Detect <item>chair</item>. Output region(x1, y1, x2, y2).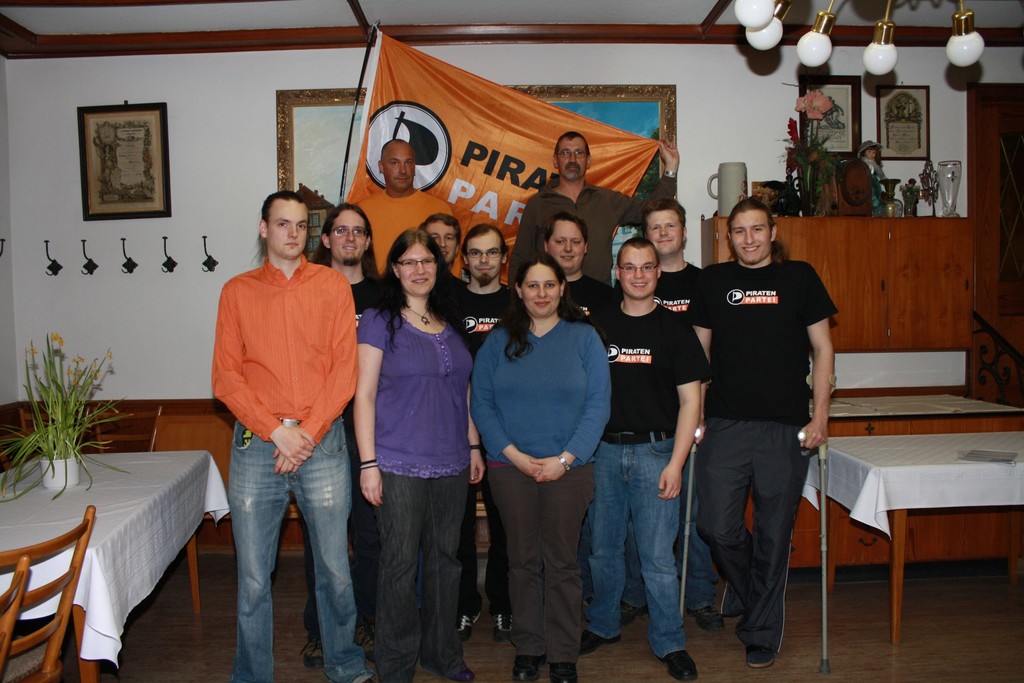
region(10, 484, 91, 680).
